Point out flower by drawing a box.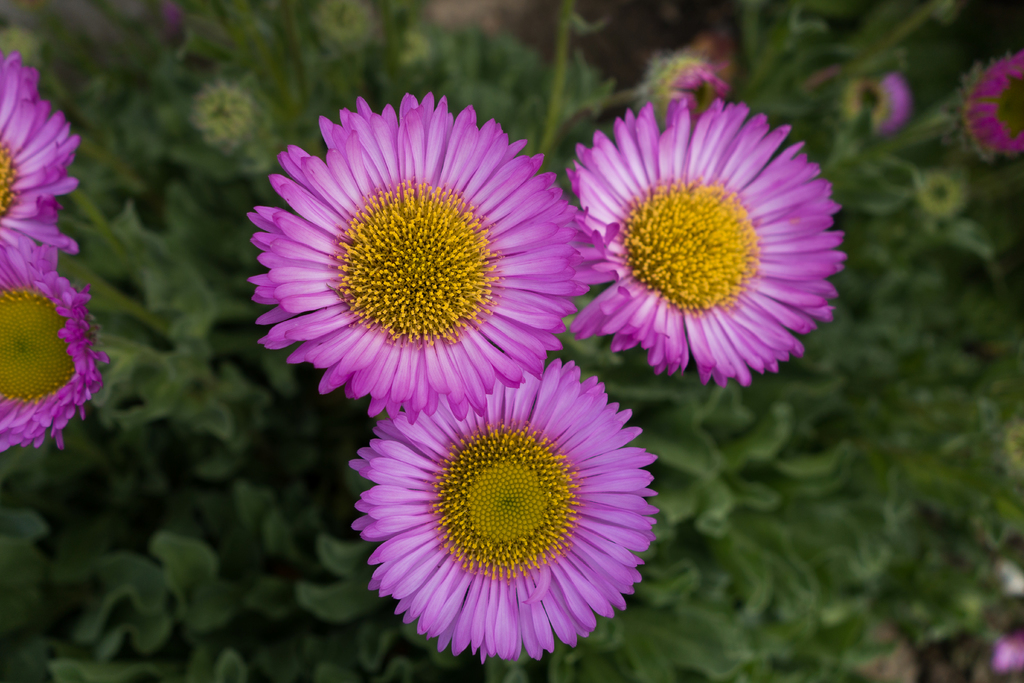
<bbox>0, 240, 111, 447</bbox>.
